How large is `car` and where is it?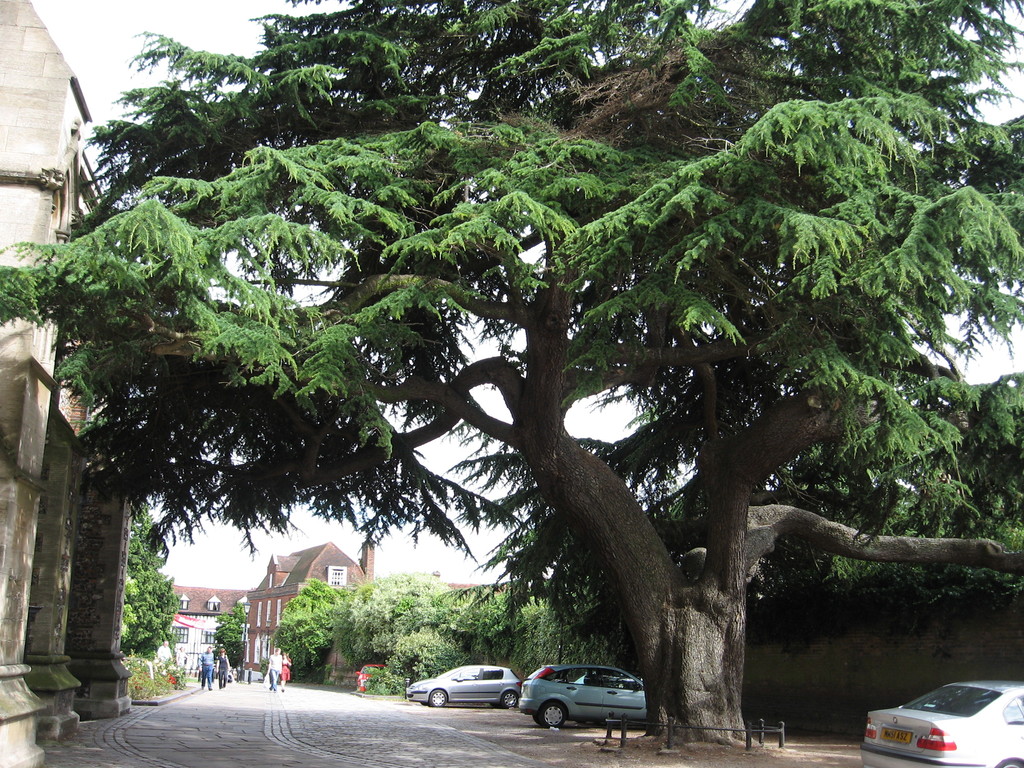
Bounding box: 865,680,1023,764.
